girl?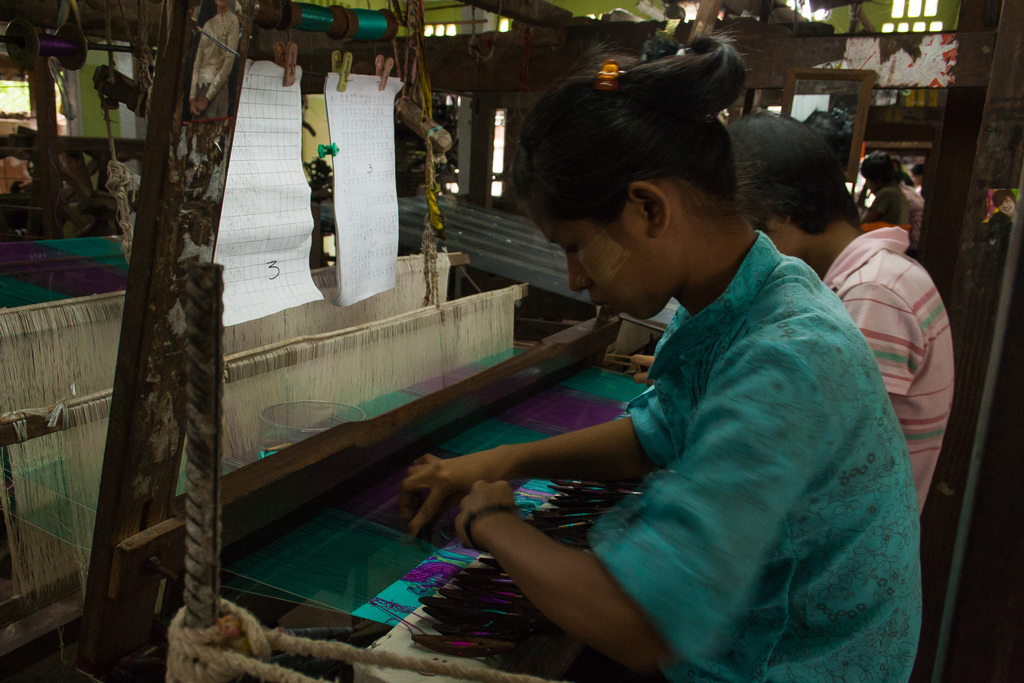
bbox(393, 30, 916, 682)
